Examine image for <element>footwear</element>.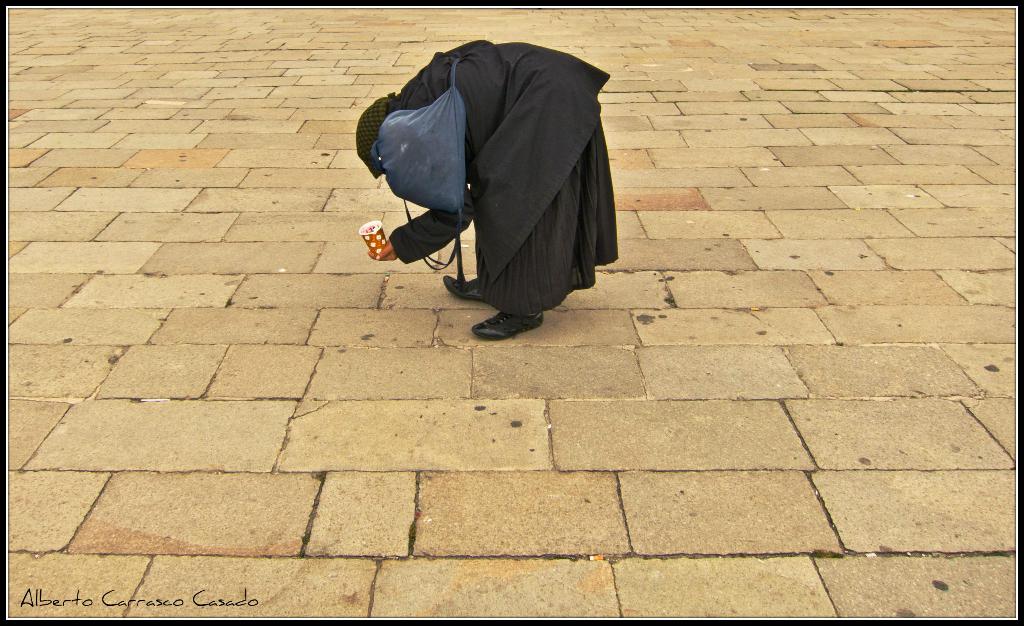
Examination result: x1=442 y1=277 x2=478 y2=303.
